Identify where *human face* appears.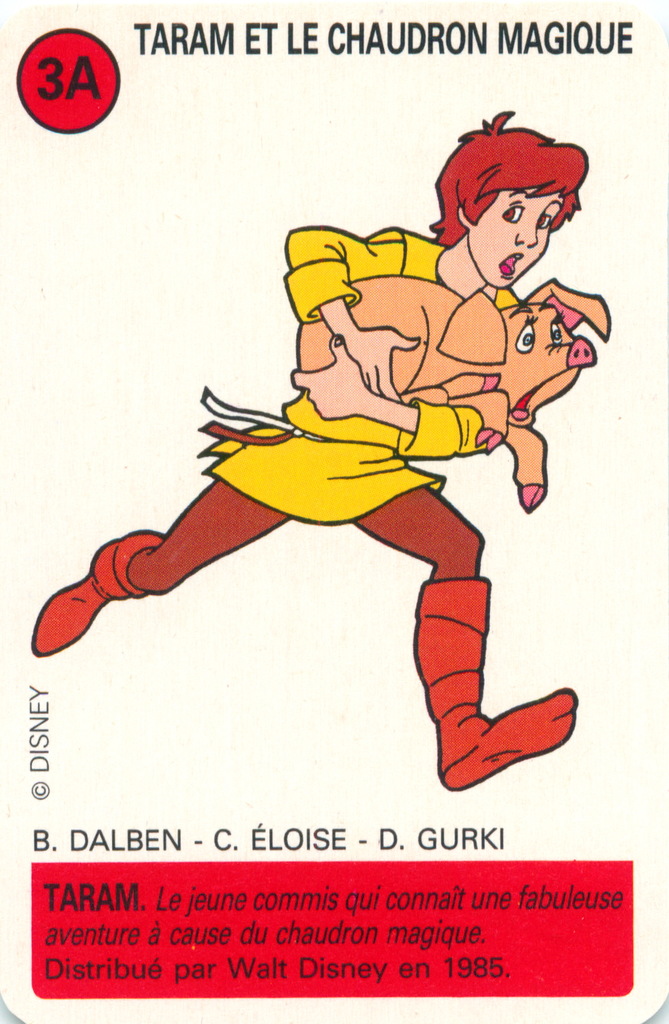
Appears at detection(472, 194, 561, 302).
